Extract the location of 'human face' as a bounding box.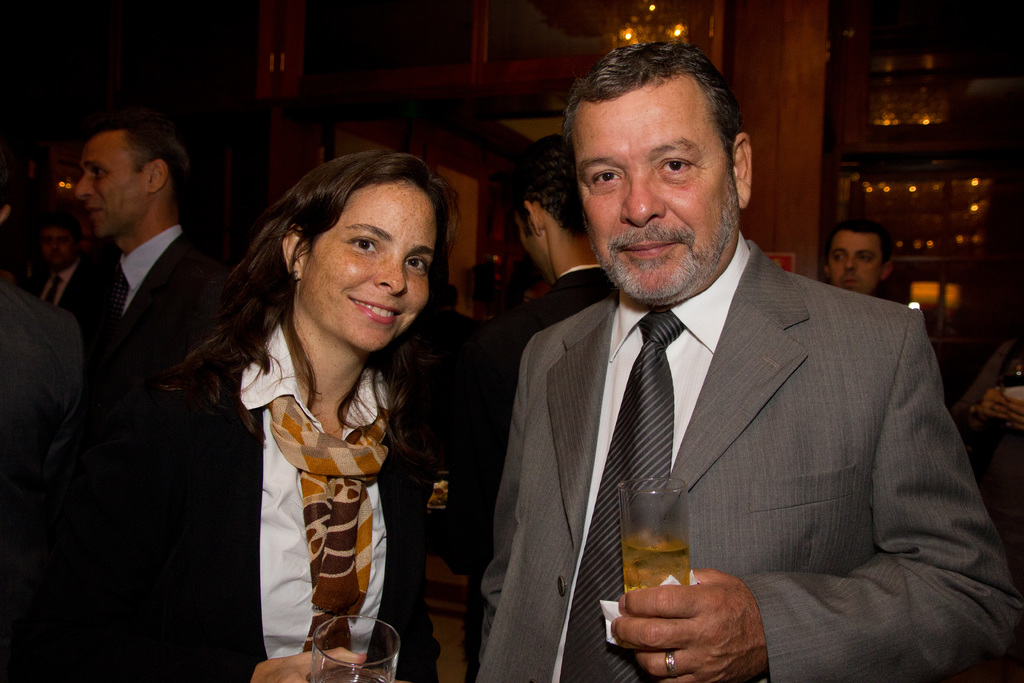
[75, 131, 151, 234].
